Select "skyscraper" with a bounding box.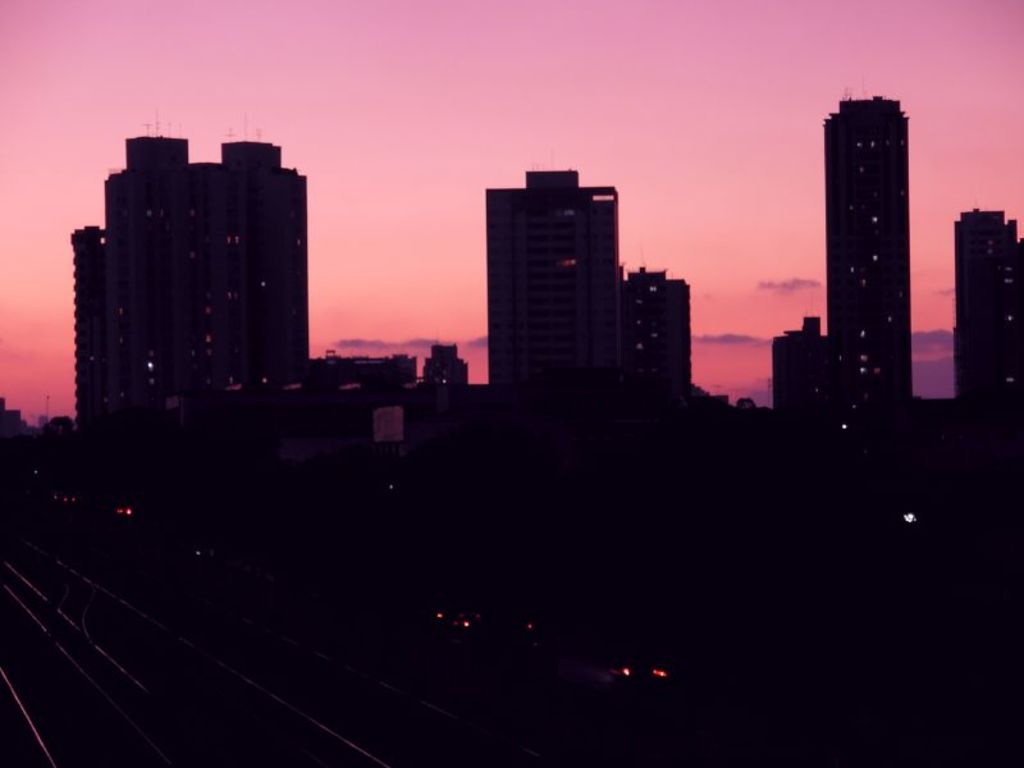
(72,105,308,433).
